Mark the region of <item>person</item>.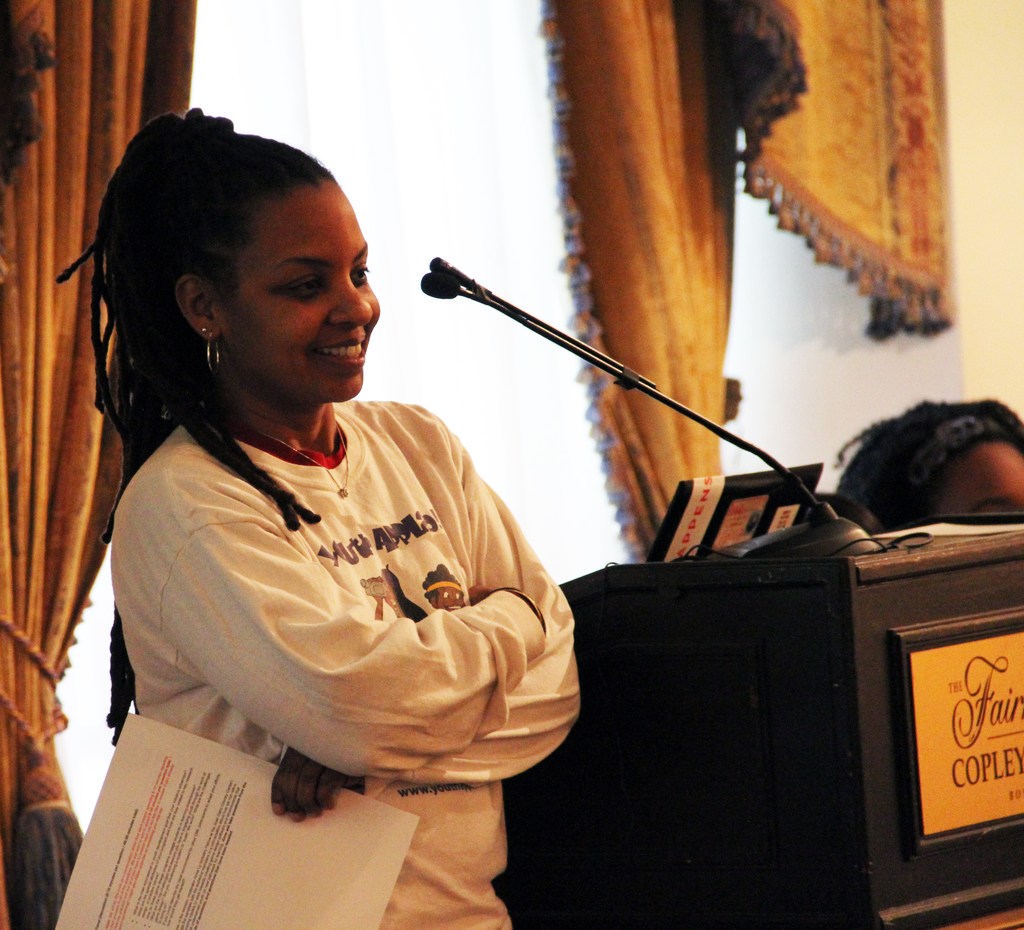
Region: Rect(55, 104, 588, 929).
